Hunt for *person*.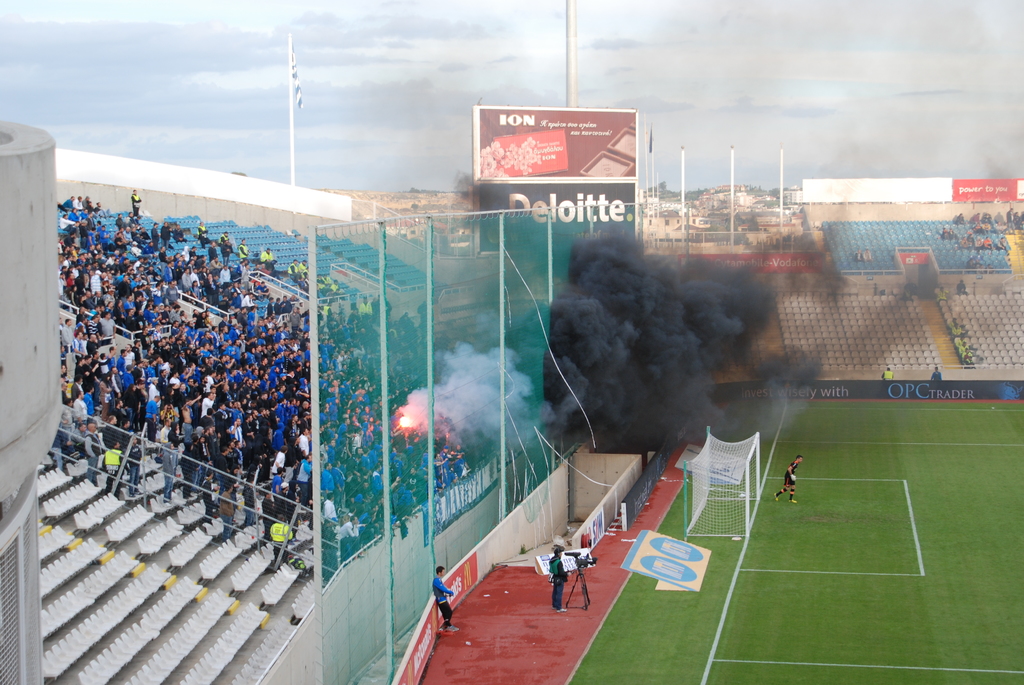
Hunted down at pyautogui.locateOnScreen(123, 288, 135, 313).
